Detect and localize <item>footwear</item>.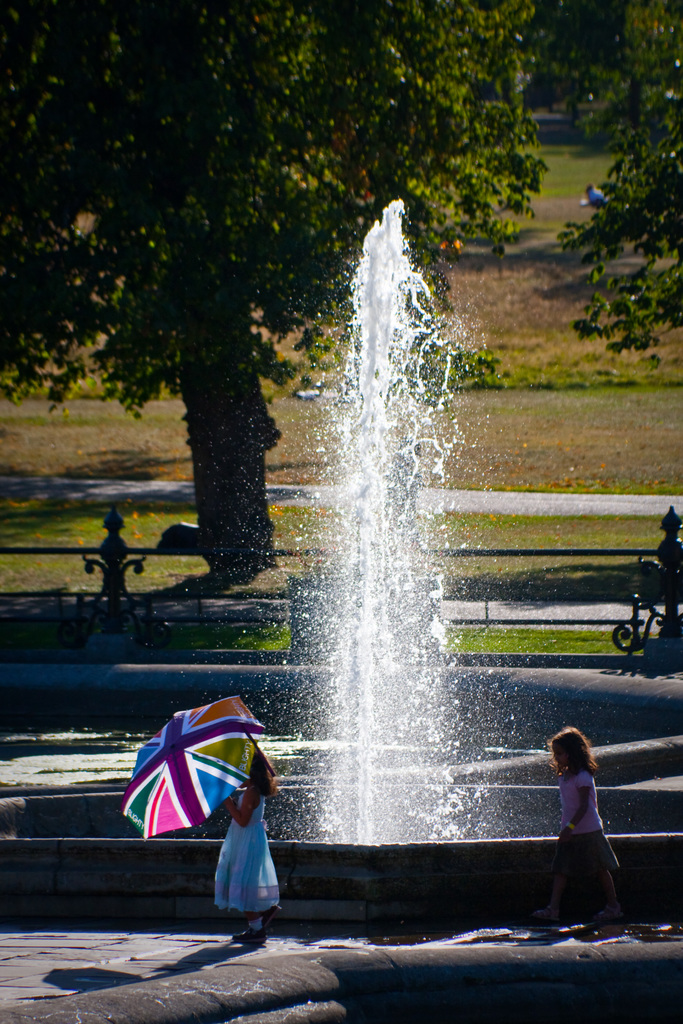
Localized at 231,933,266,947.
